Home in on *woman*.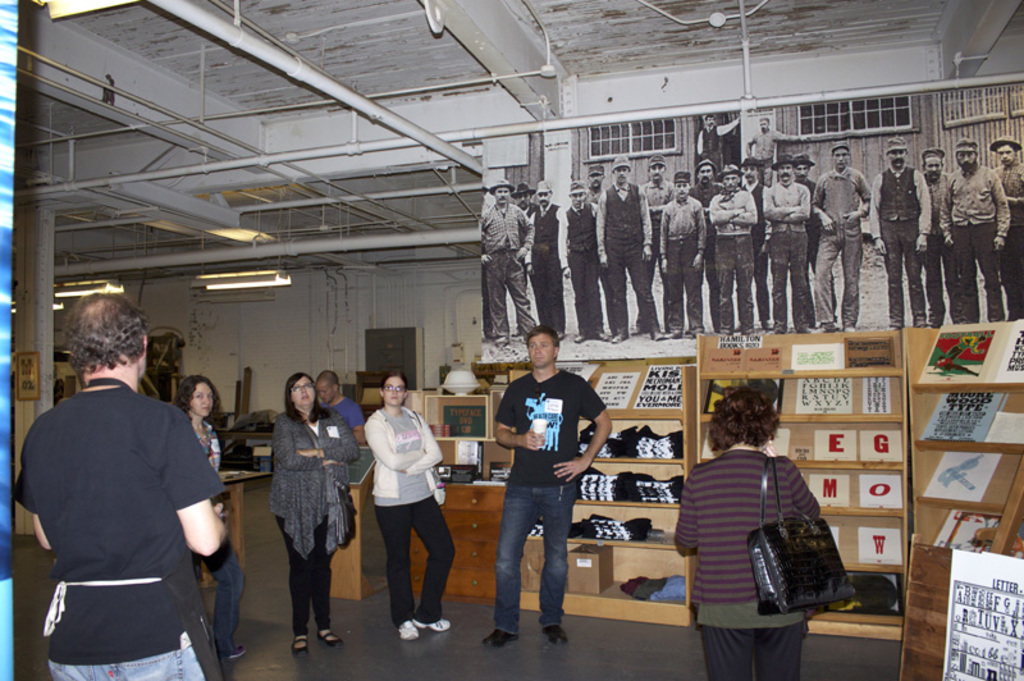
Homed in at detection(671, 384, 818, 680).
